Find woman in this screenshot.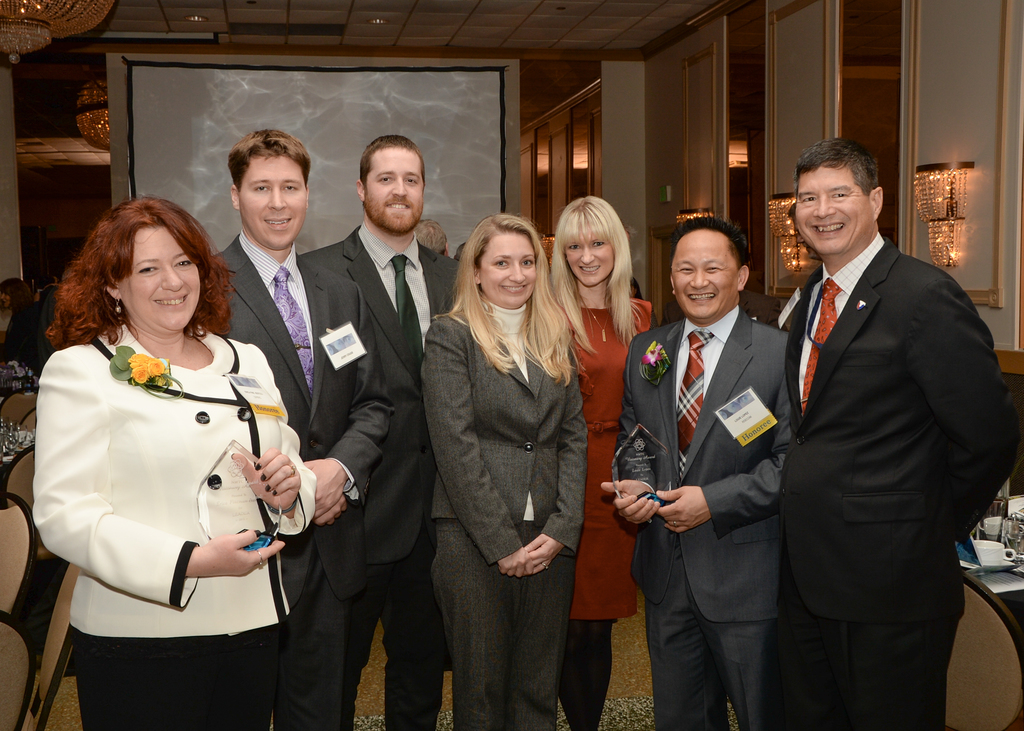
The bounding box for woman is bbox=[15, 205, 326, 705].
